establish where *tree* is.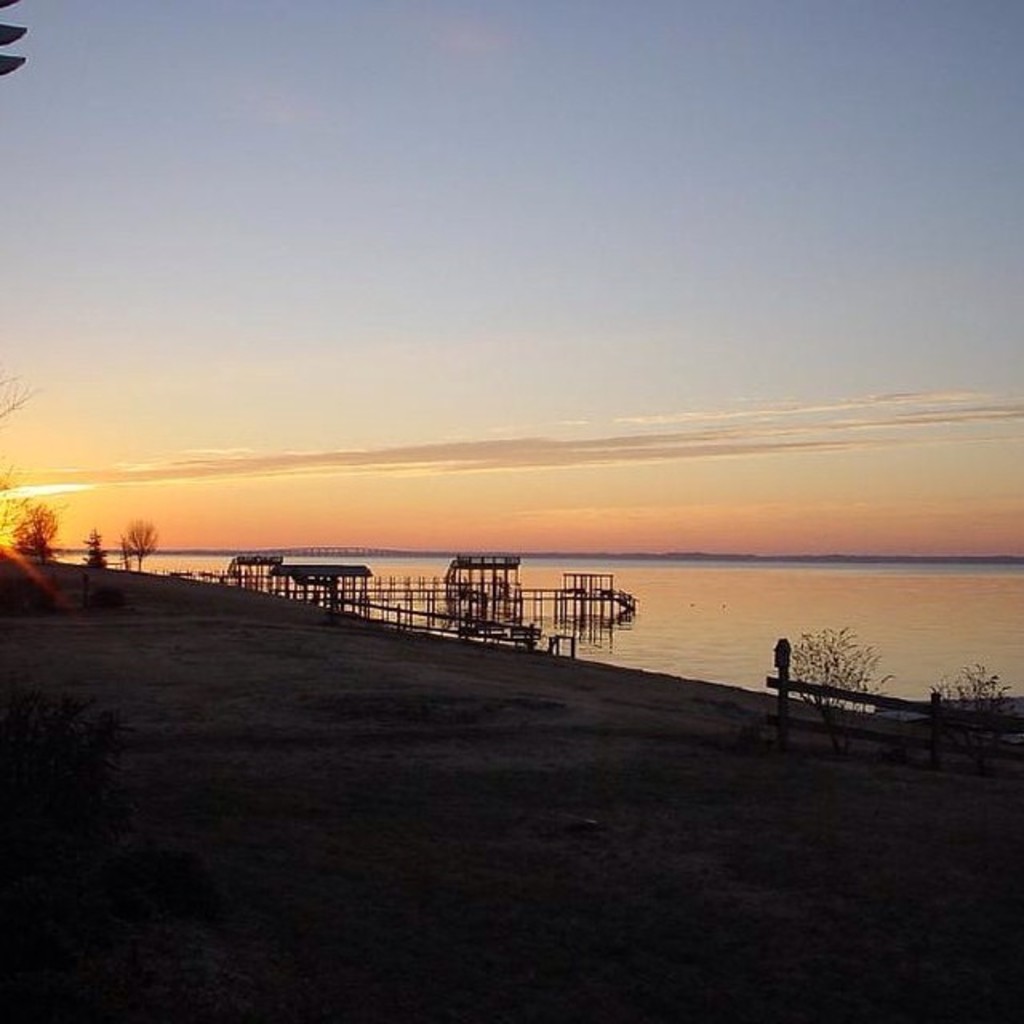
Established at 3:496:61:571.
